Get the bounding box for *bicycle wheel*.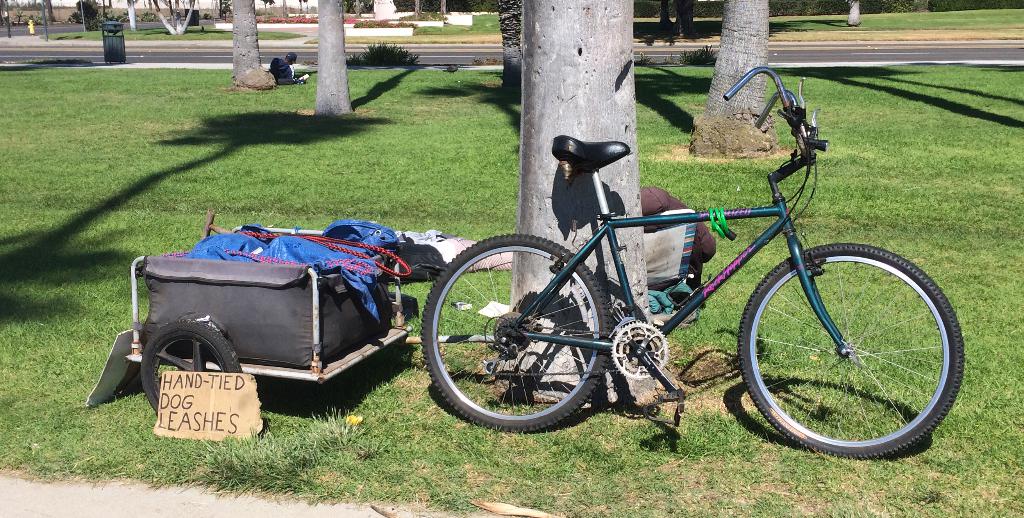
BBox(418, 233, 615, 433).
